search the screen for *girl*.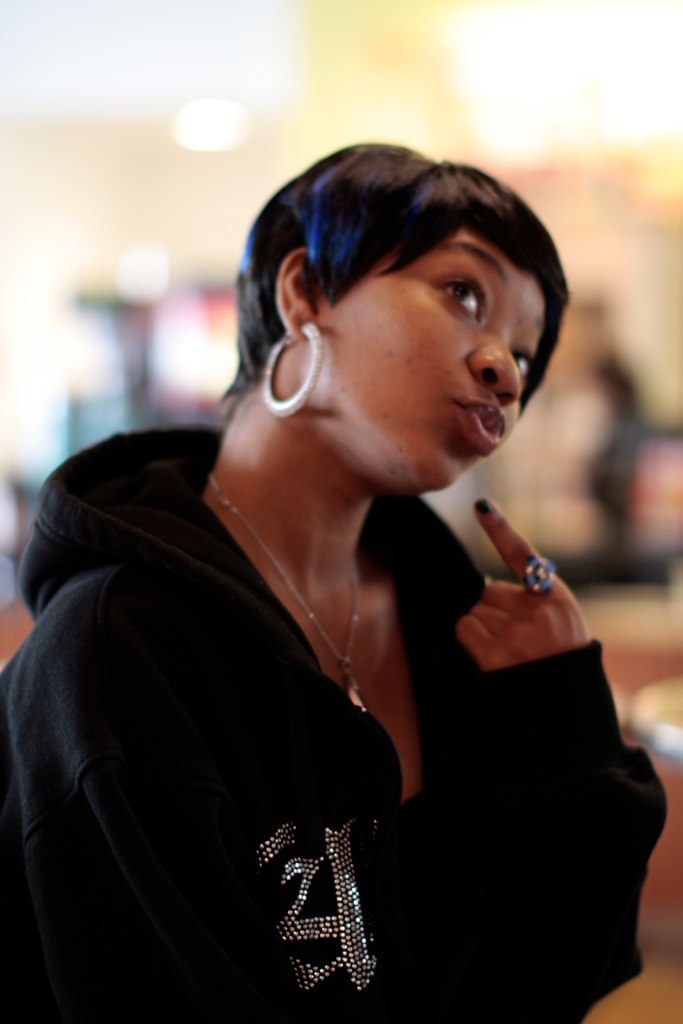
Found at 0/139/666/1023.
